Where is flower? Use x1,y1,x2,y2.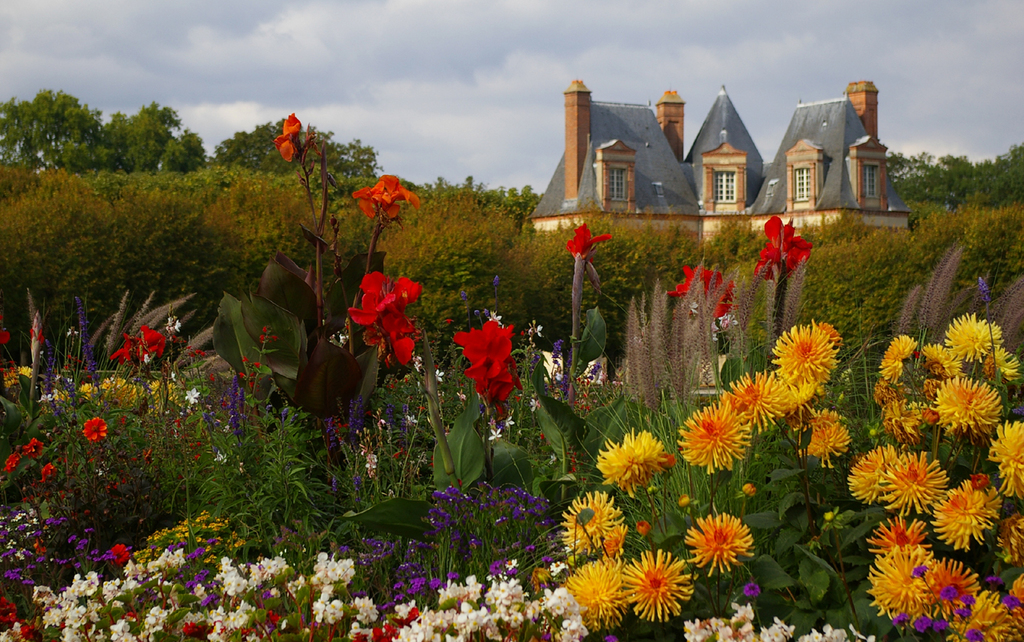
184,386,198,406.
